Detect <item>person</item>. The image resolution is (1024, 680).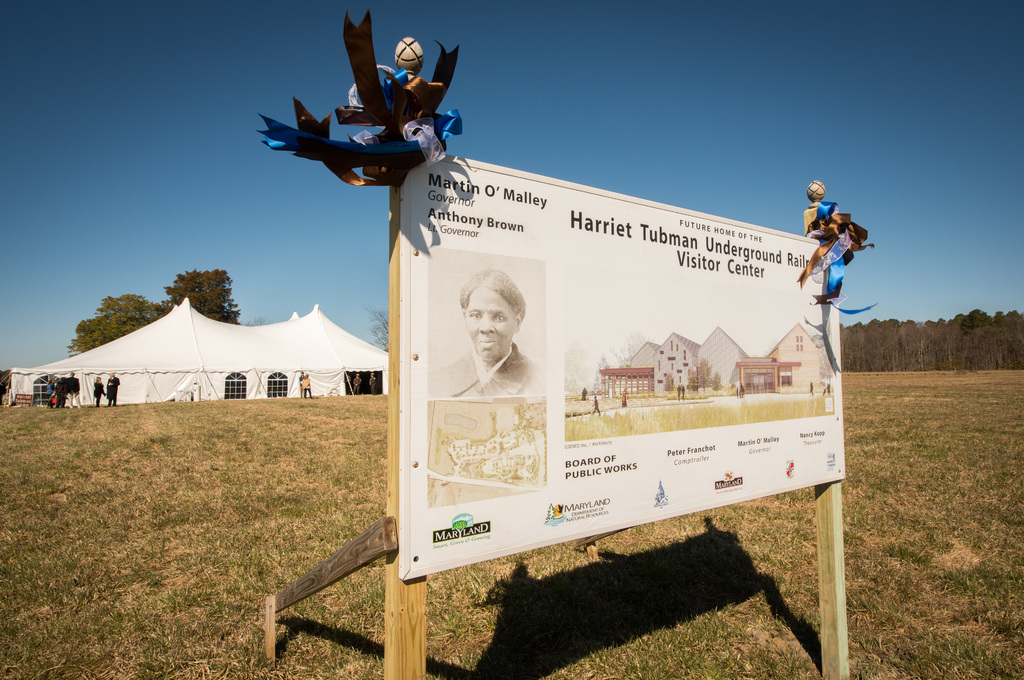
{"x1": 680, "y1": 385, "x2": 683, "y2": 399}.
